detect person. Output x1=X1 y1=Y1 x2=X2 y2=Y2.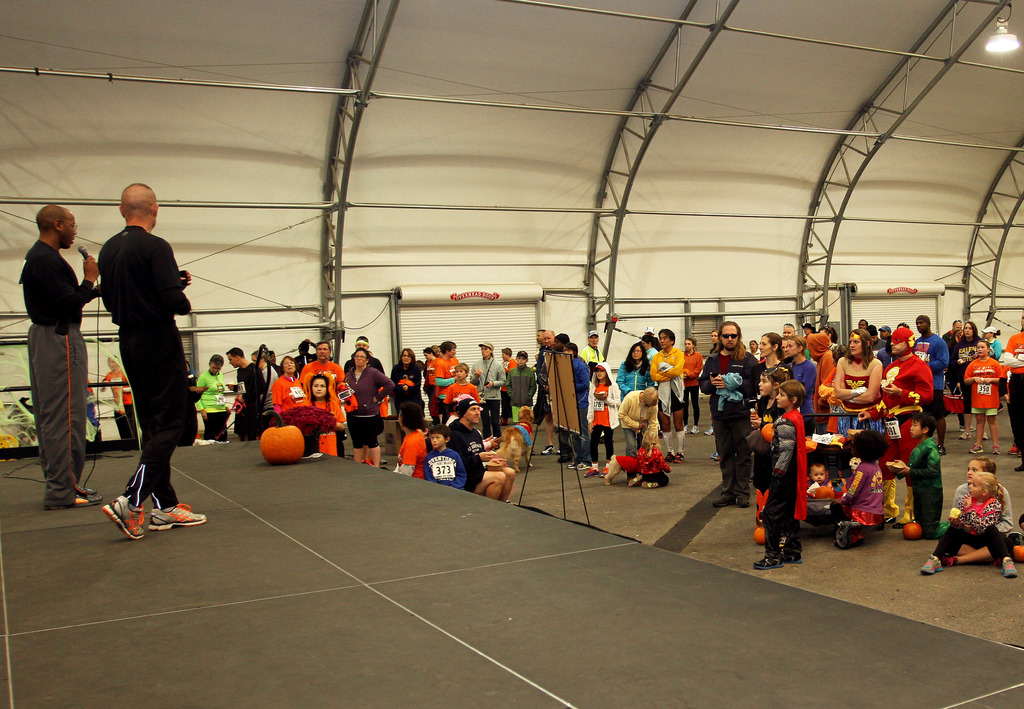
x1=8 y1=197 x2=103 y2=510.
